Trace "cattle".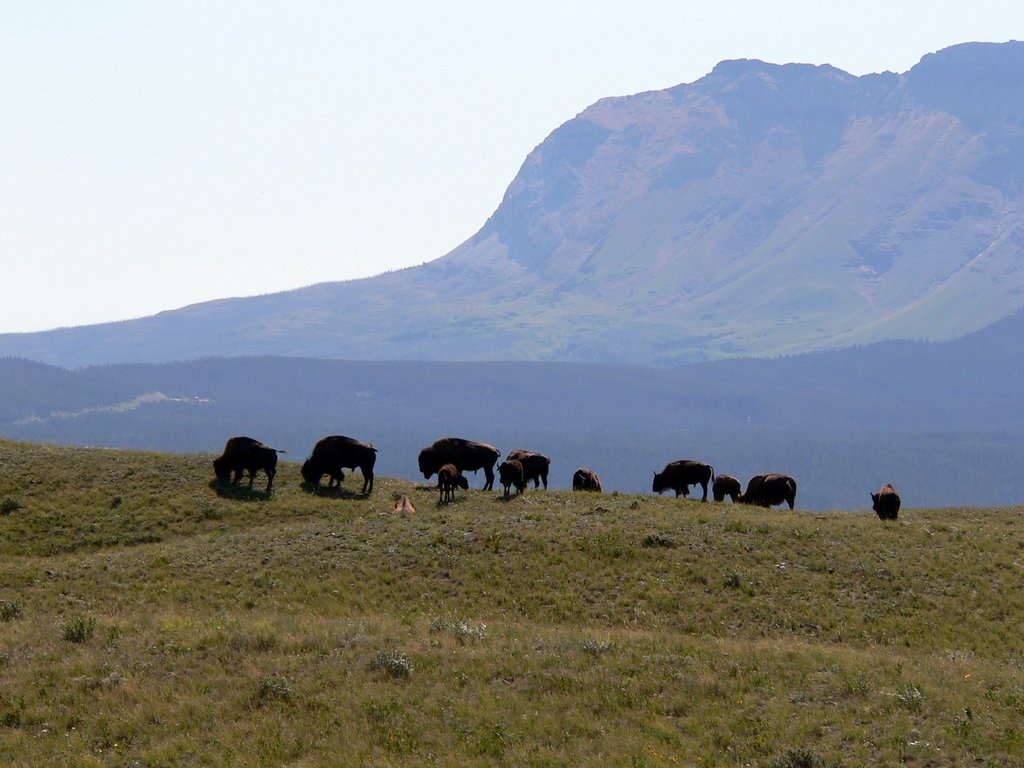
Traced to Rect(568, 470, 603, 500).
